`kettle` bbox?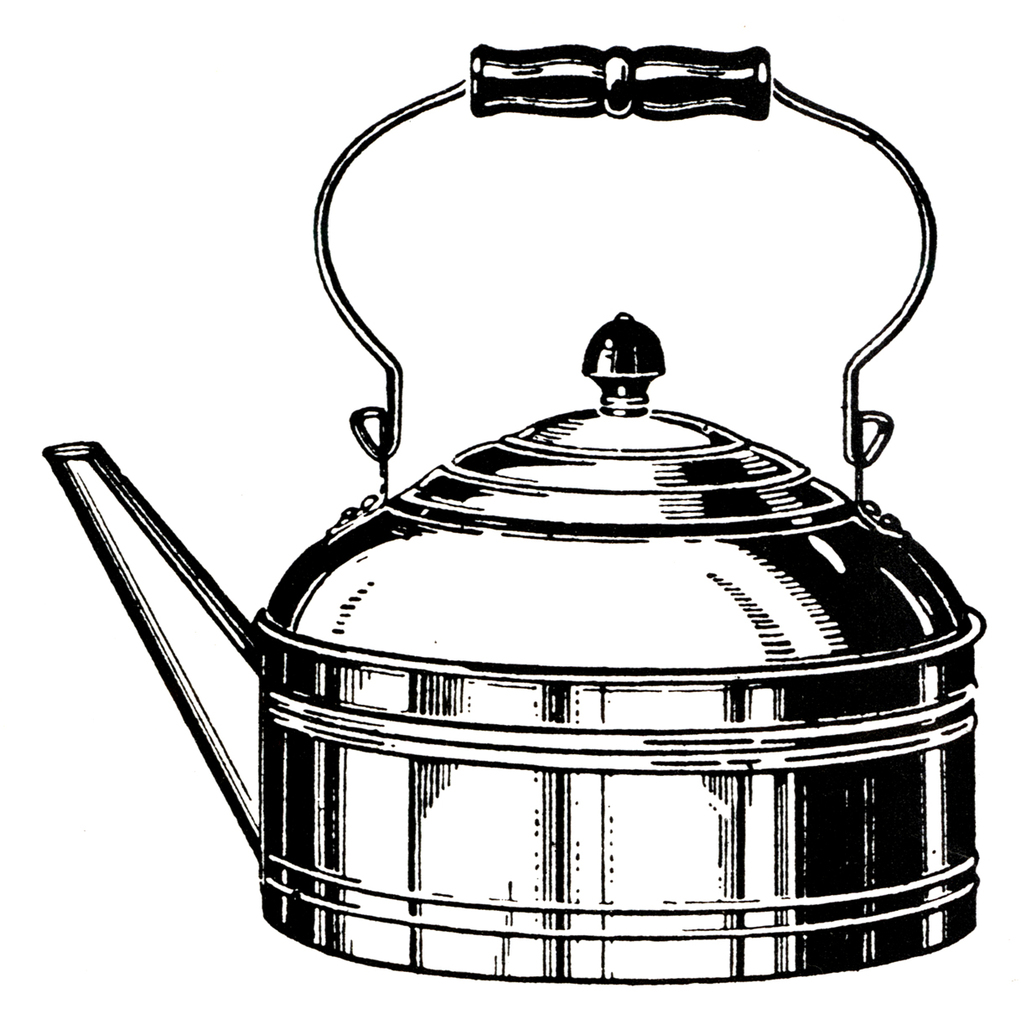
[31,32,998,998]
